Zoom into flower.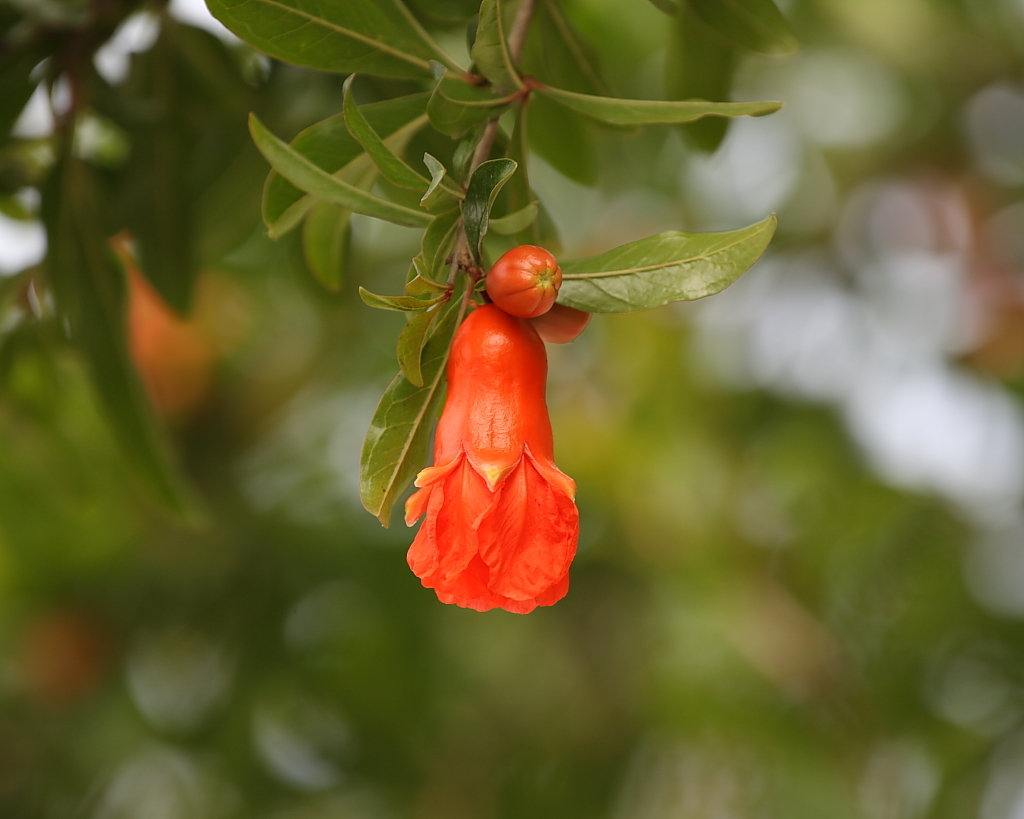
Zoom target: rect(891, 160, 1023, 387).
